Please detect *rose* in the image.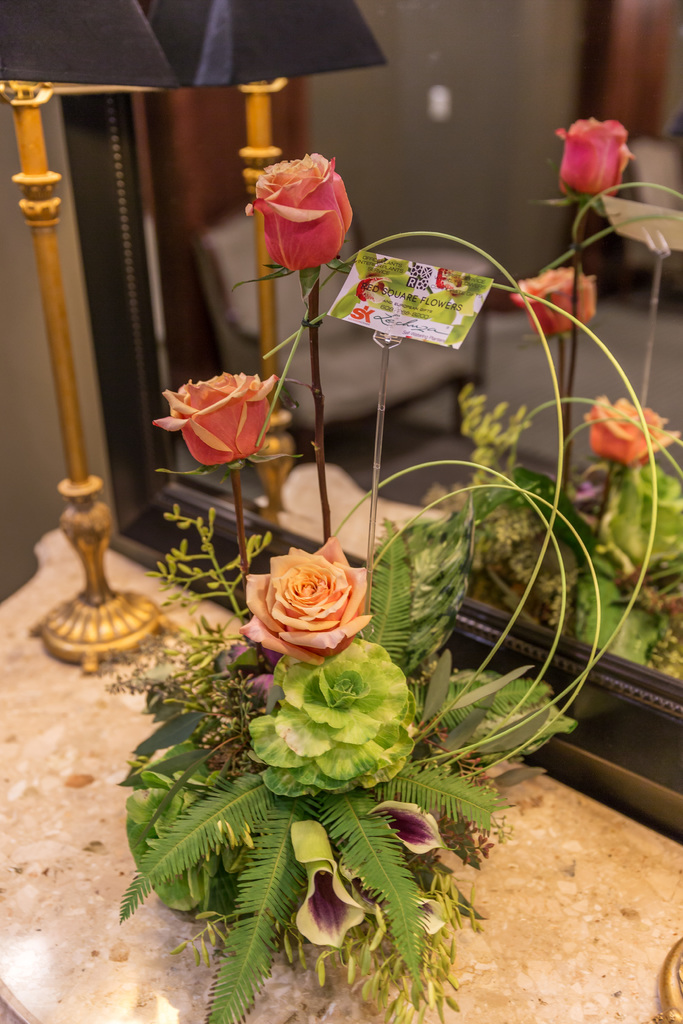
{"left": 586, "top": 400, "right": 679, "bottom": 465}.
